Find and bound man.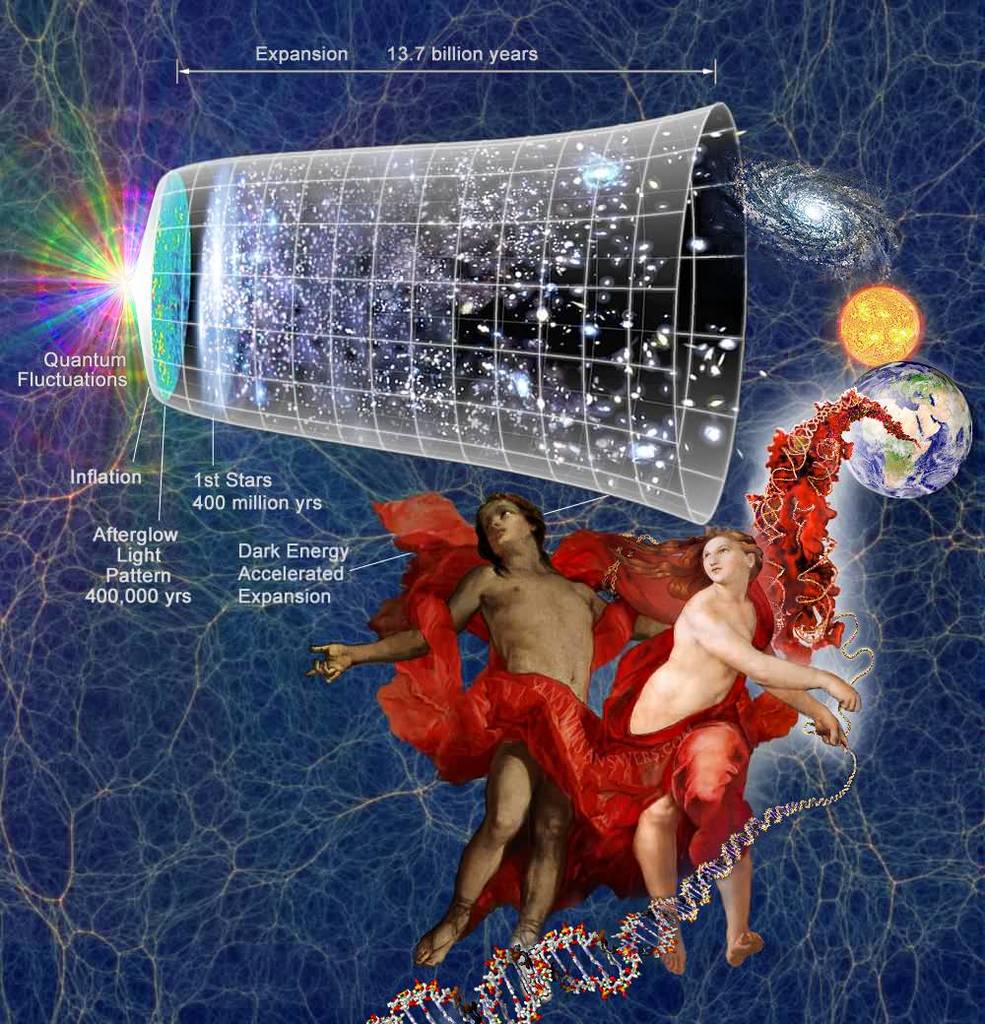
Bound: bbox(304, 488, 669, 970).
